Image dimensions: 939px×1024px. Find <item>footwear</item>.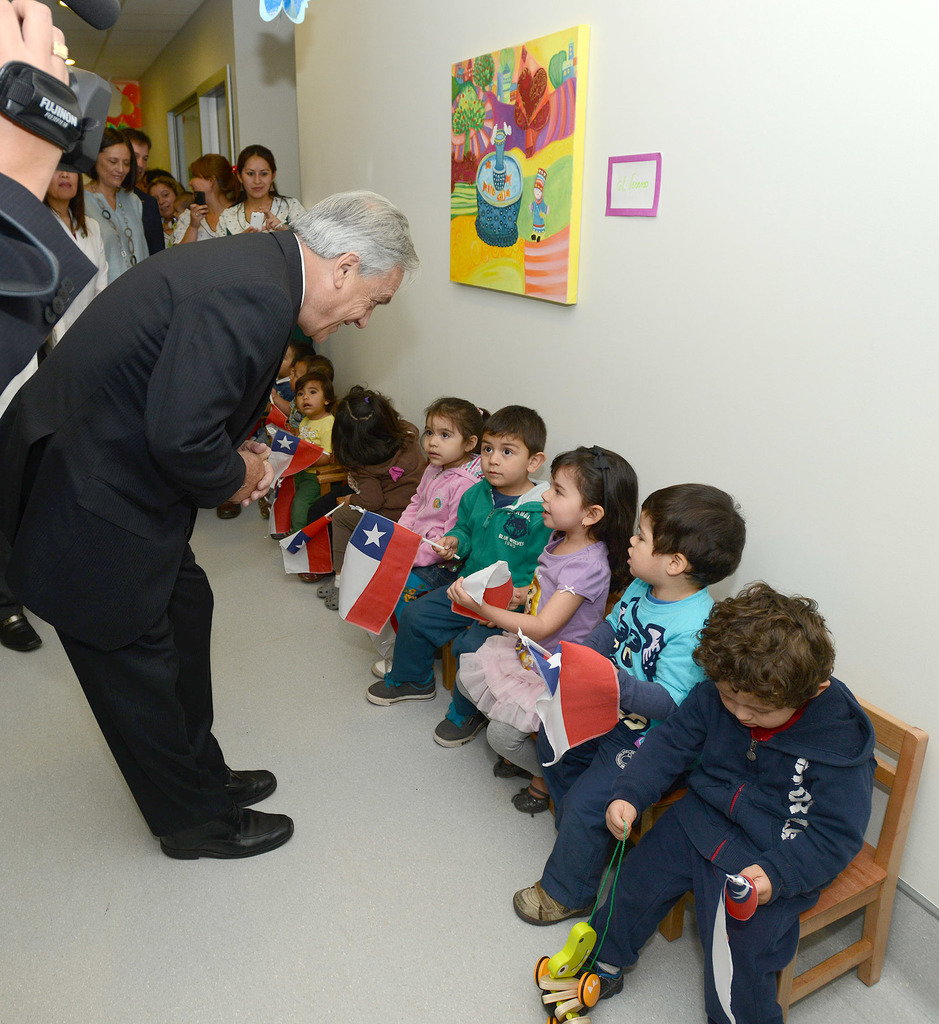
[255, 497, 269, 520].
